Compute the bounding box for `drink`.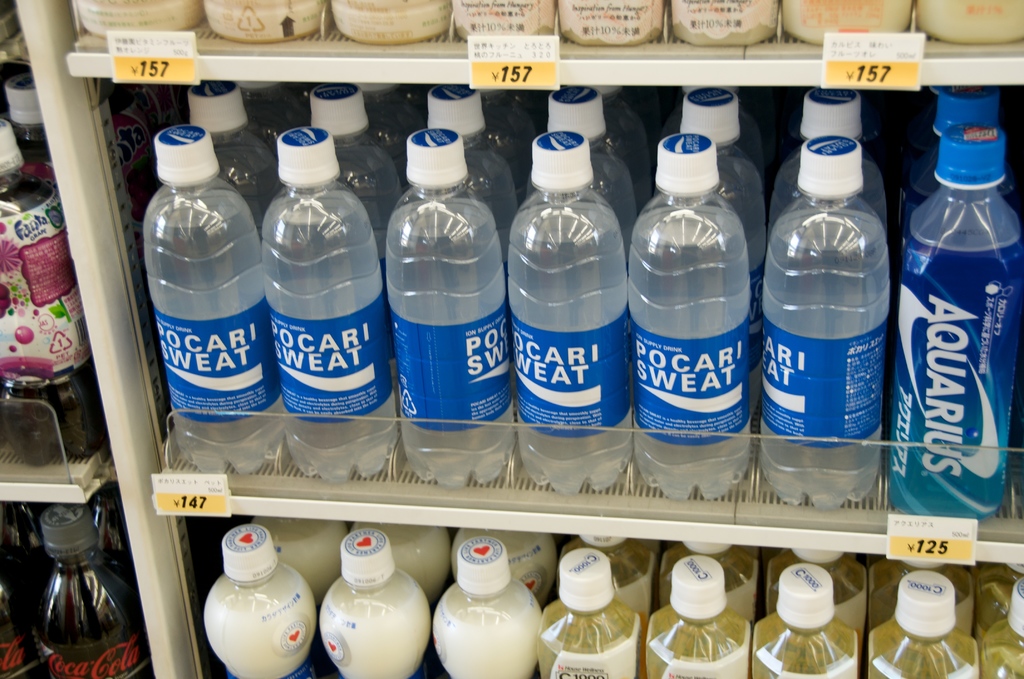
region(984, 575, 1023, 678).
